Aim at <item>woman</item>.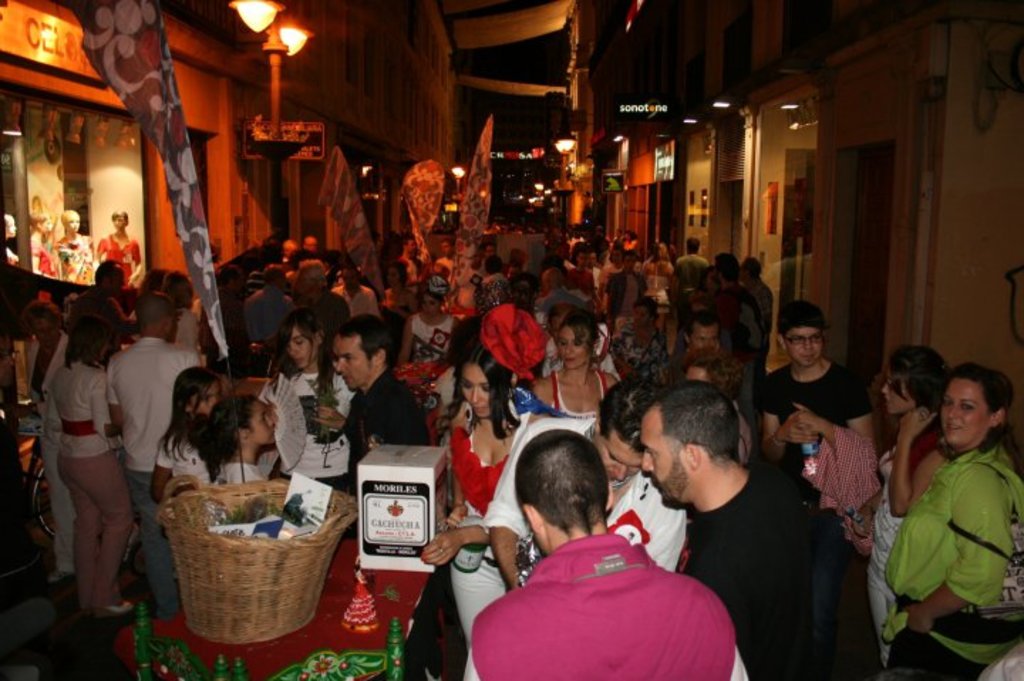
Aimed at BBox(873, 338, 1021, 671).
